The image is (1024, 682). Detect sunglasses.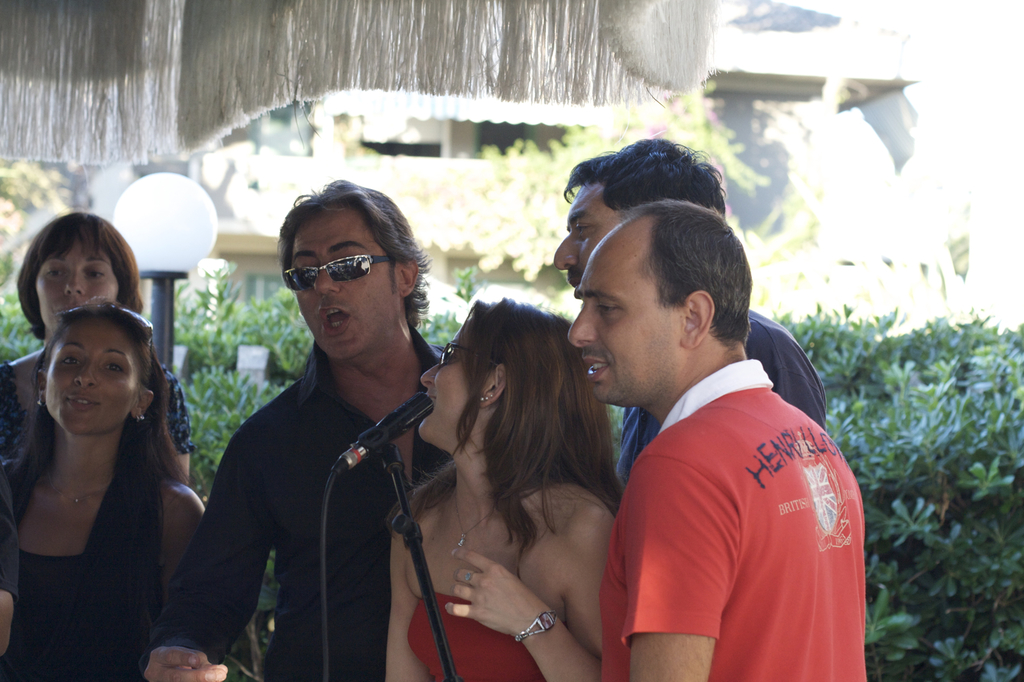
Detection: crop(282, 252, 388, 293).
